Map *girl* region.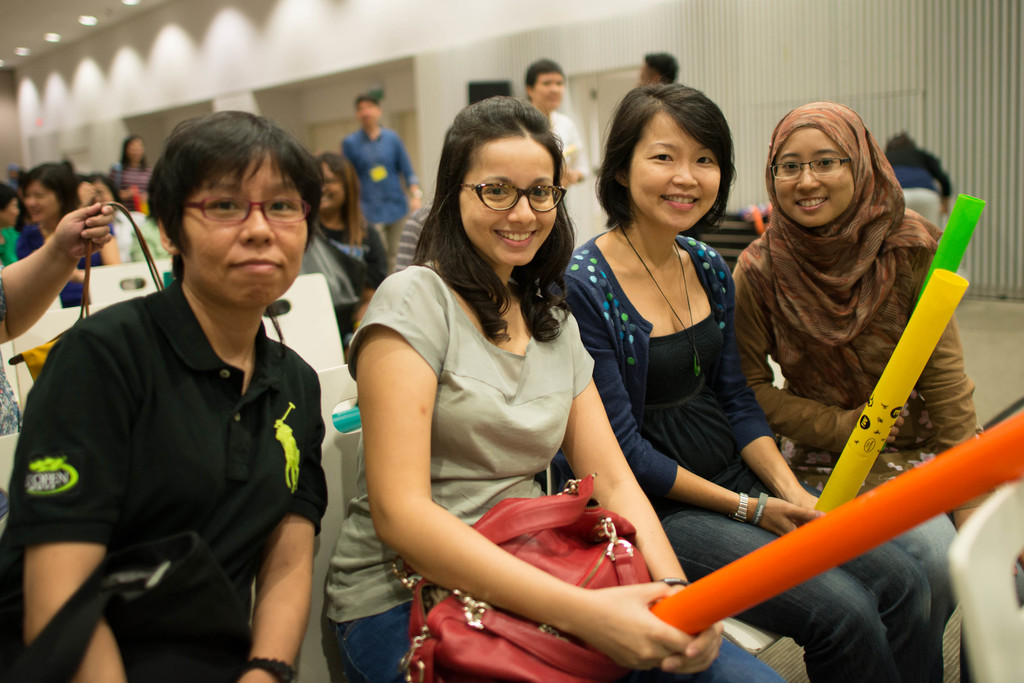
Mapped to pyautogui.locateOnScreen(553, 70, 946, 682).
